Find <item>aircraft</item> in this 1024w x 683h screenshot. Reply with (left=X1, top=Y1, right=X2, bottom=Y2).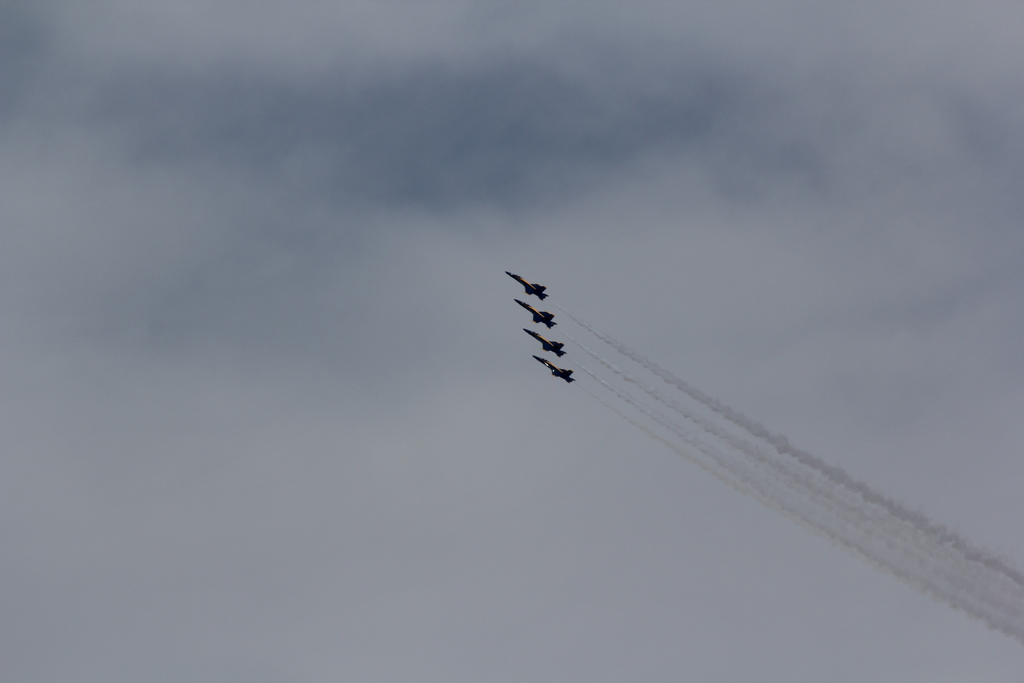
(left=532, top=360, right=584, bottom=391).
